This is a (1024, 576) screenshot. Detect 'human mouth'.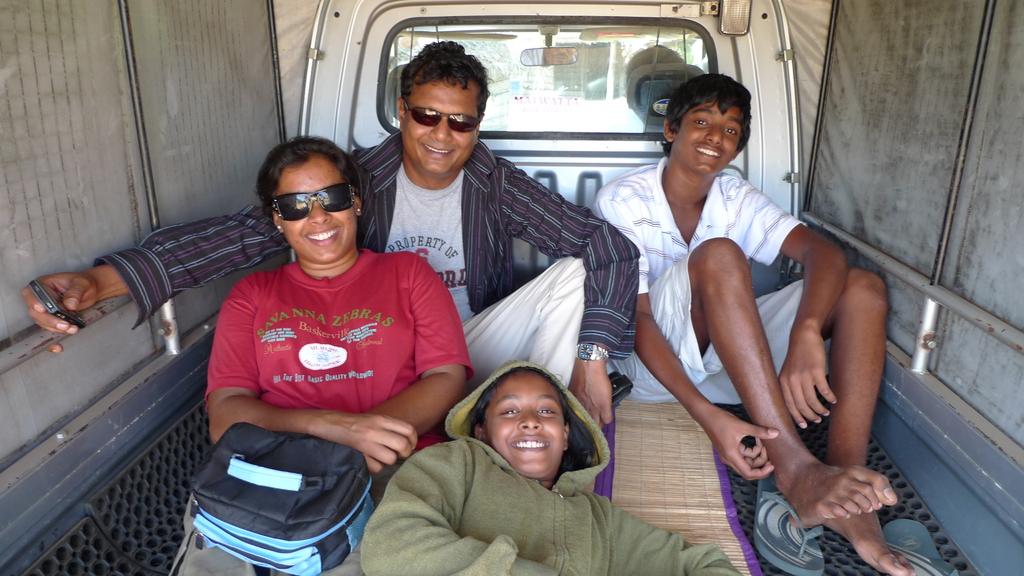
pyautogui.locateOnScreen(695, 146, 720, 157).
